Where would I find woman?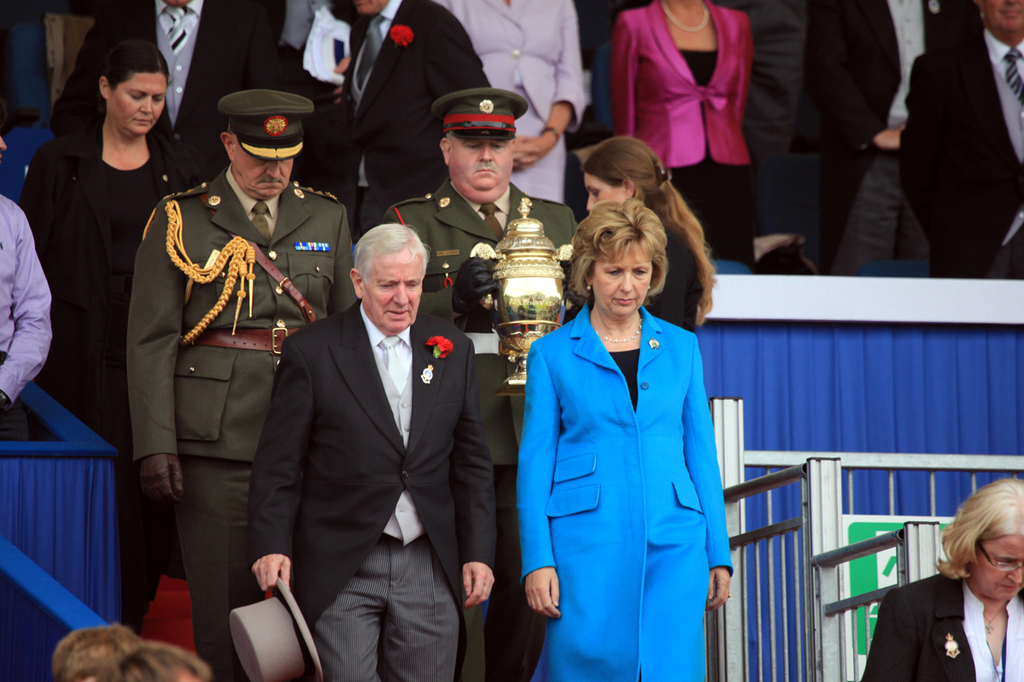
At bbox(14, 42, 207, 463).
